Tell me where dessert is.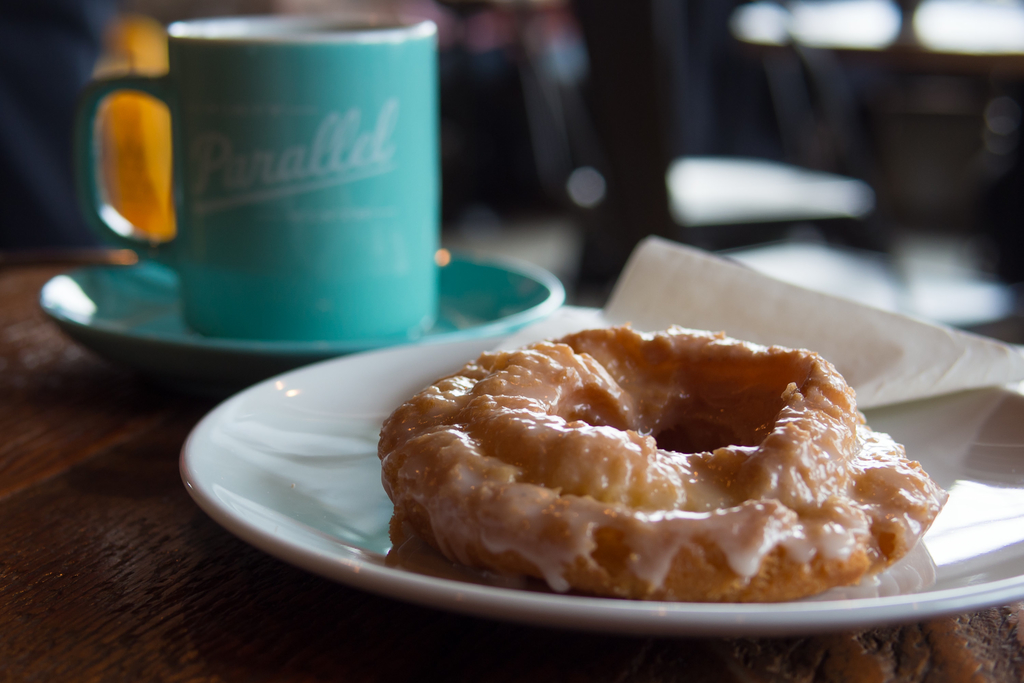
dessert is at (380,325,946,598).
